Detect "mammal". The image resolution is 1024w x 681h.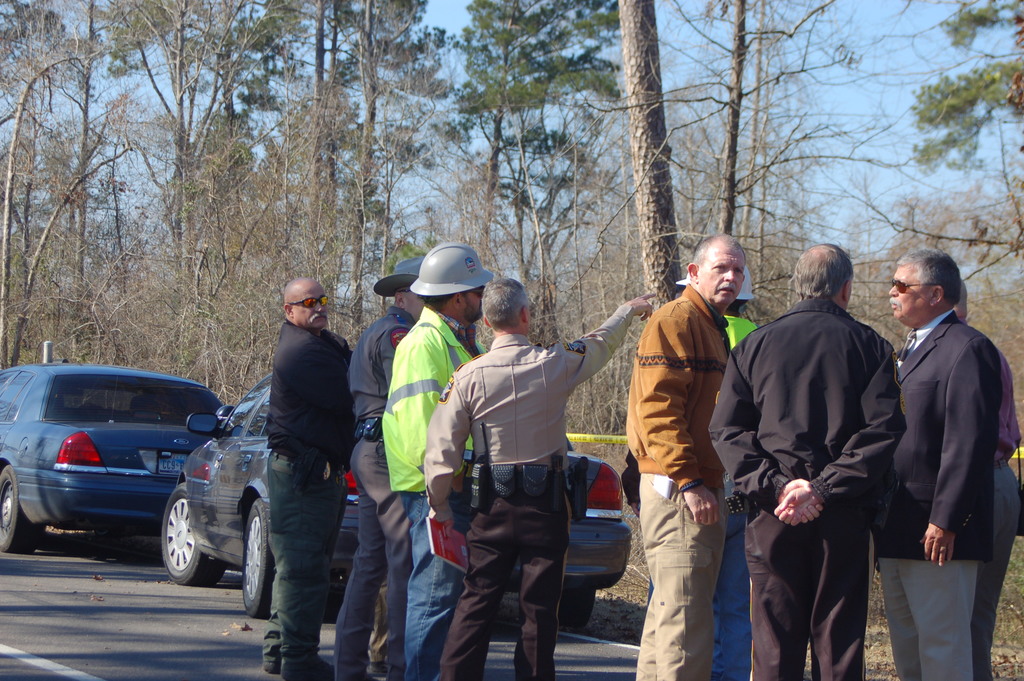
376:242:495:680.
